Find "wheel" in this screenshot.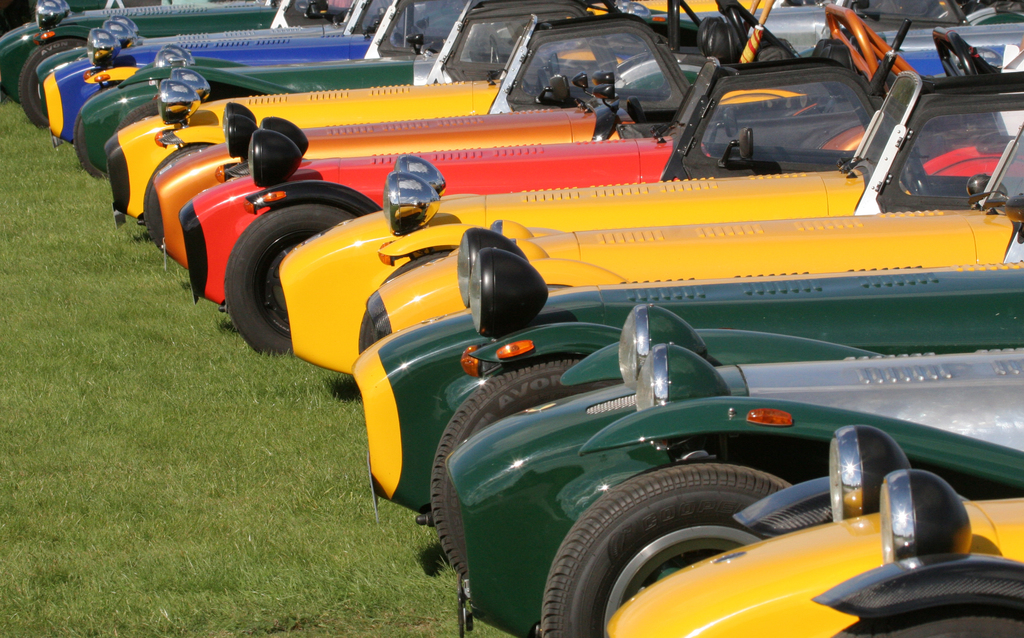
The bounding box for "wheel" is (left=110, top=100, right=169, bottom=140).
